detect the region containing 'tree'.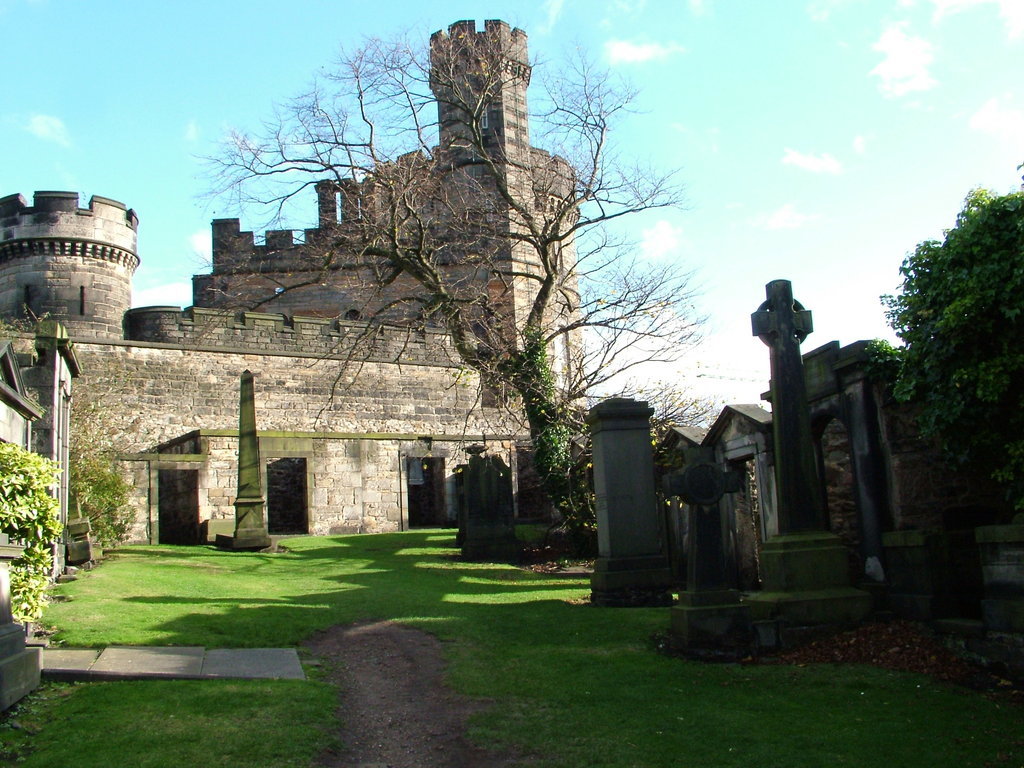
{"x1": 862, "y1": 157, "x2": 1023, "y2": 556}.
